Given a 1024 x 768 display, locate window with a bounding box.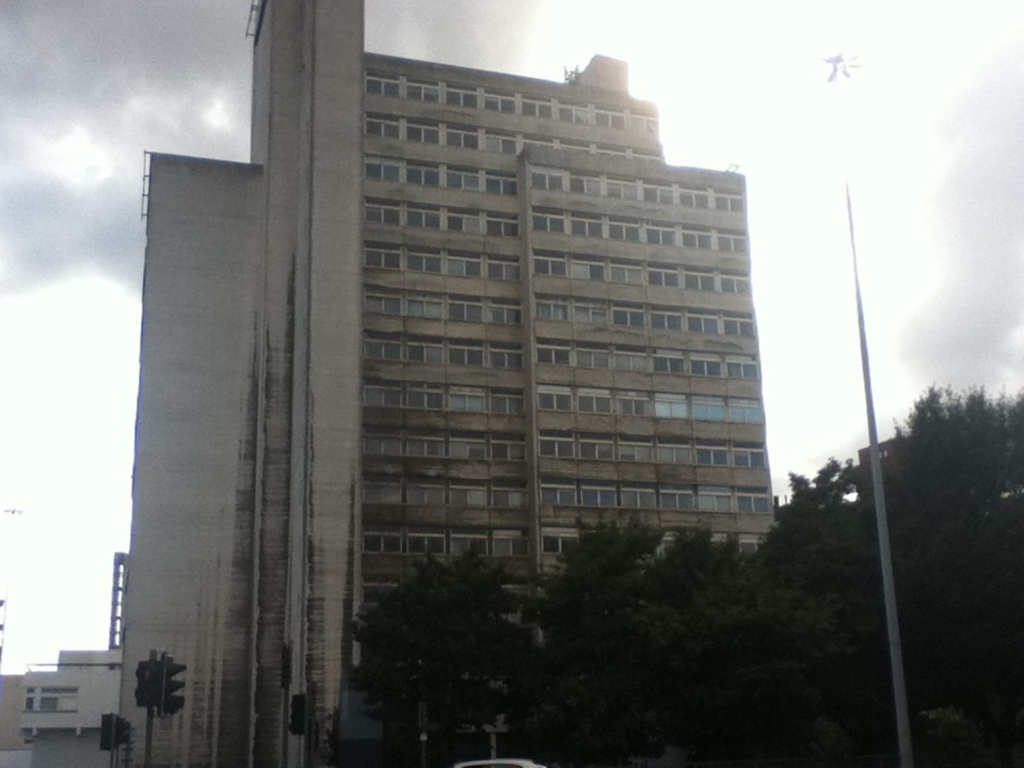
Located: (485,177,516,195).
